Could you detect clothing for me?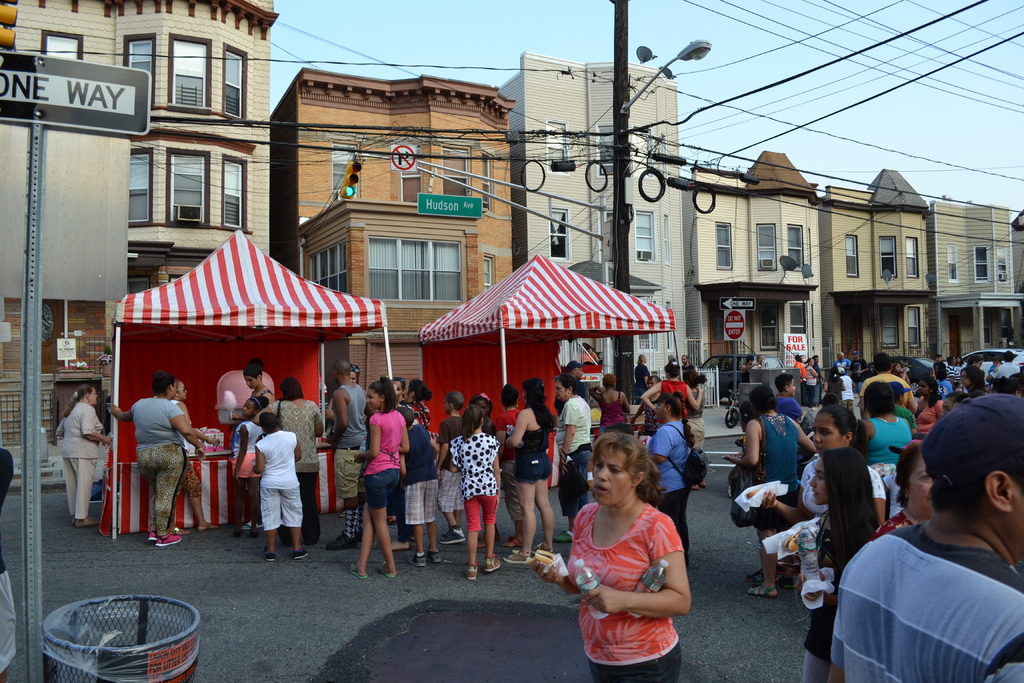
Detection result: select_region(792, 495, 861, 682).
